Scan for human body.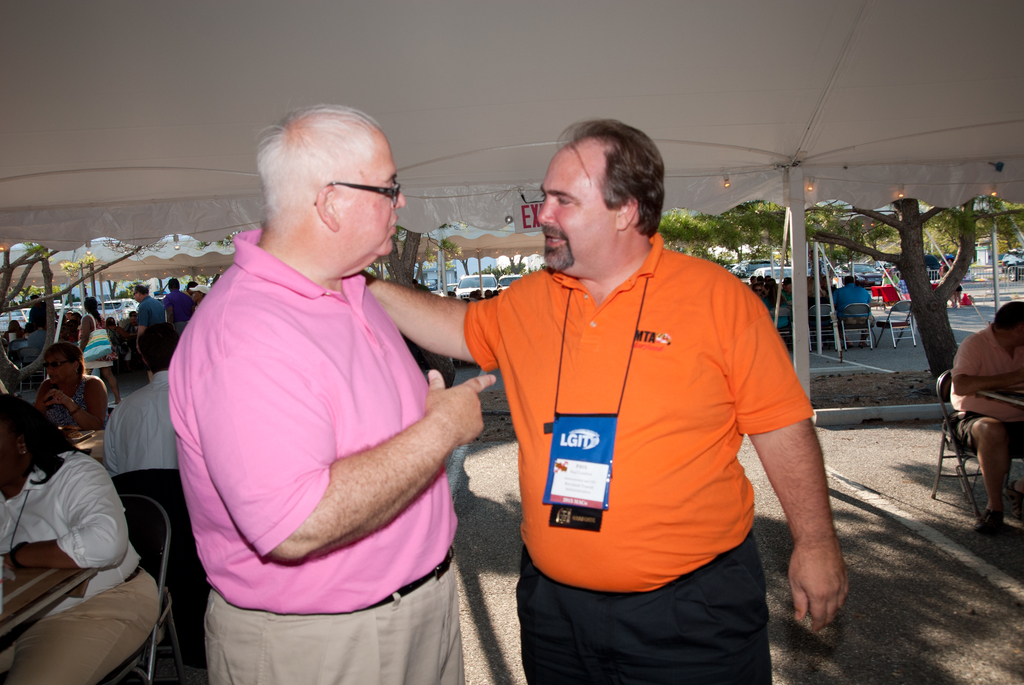
Scan result: box=[948, 295, 1023, 536].
